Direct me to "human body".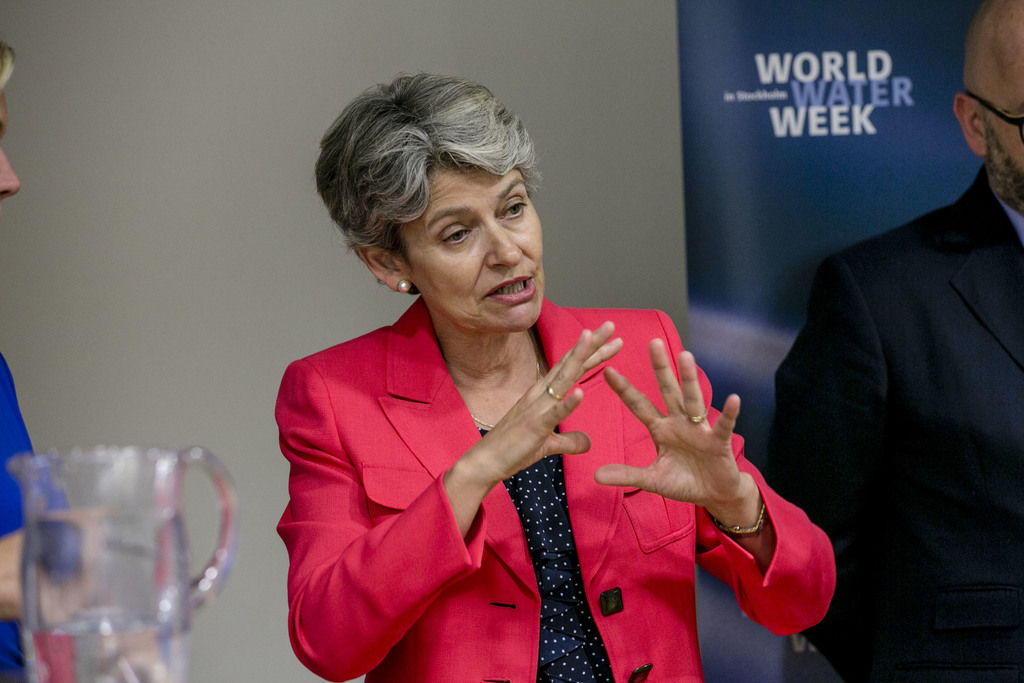
Direction: x1=198 y1=145 x2=772 y2=680.
